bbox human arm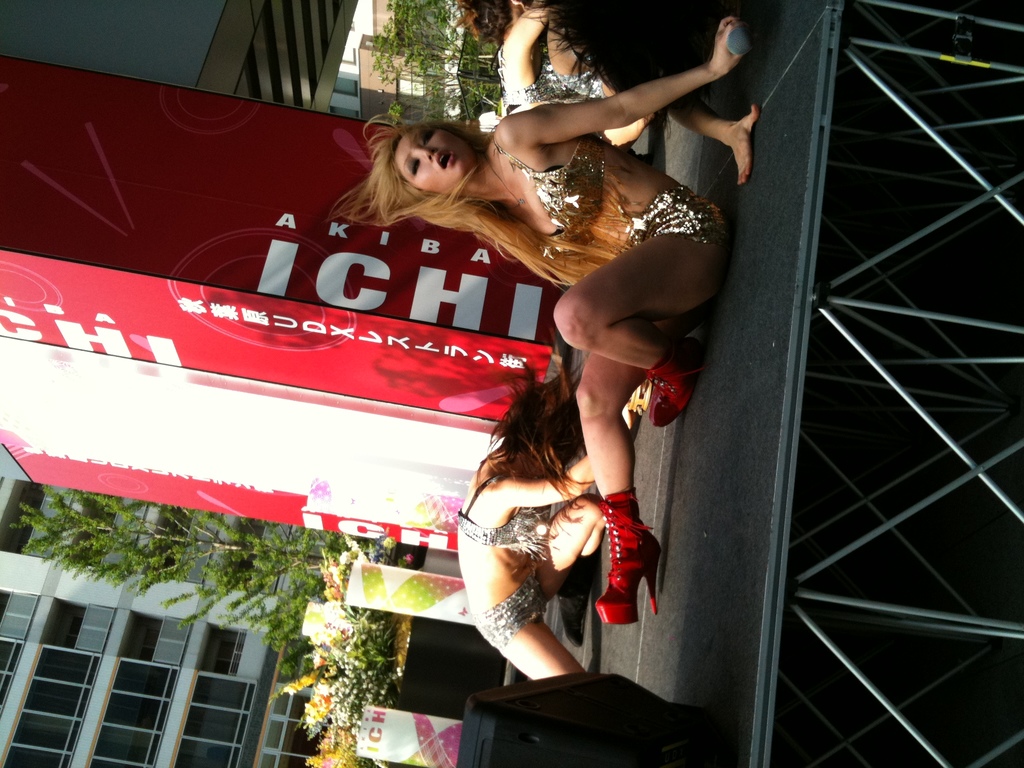
box(493, 456, 594, 508)
